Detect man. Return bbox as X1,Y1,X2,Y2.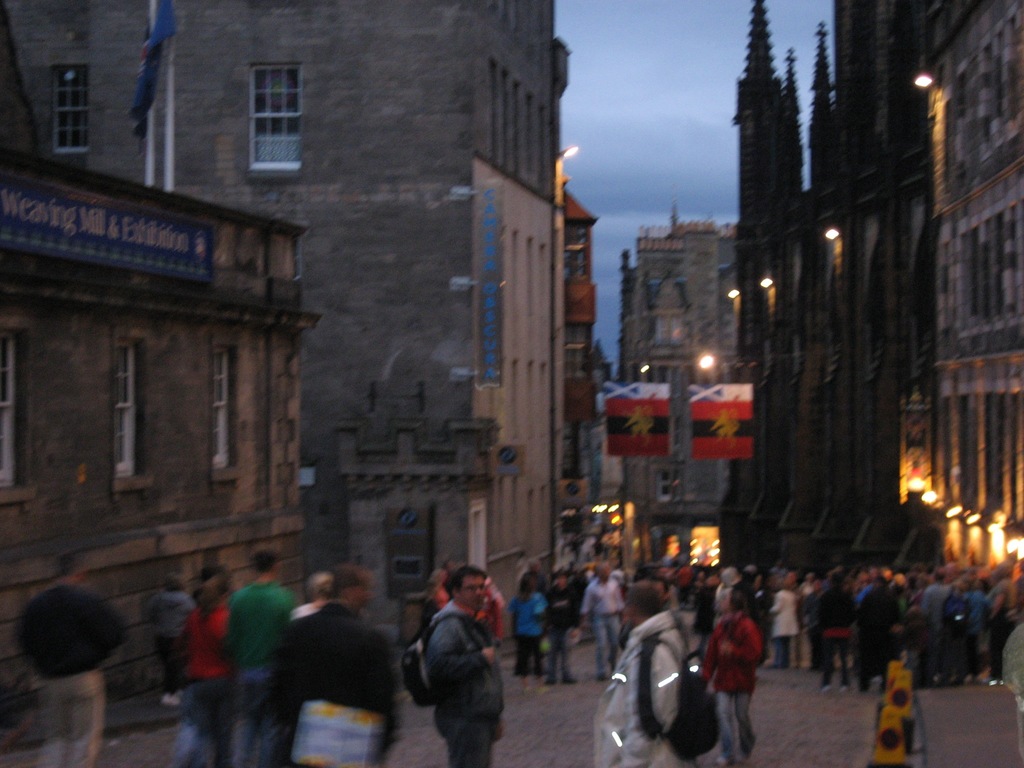
13,549,132,767.
